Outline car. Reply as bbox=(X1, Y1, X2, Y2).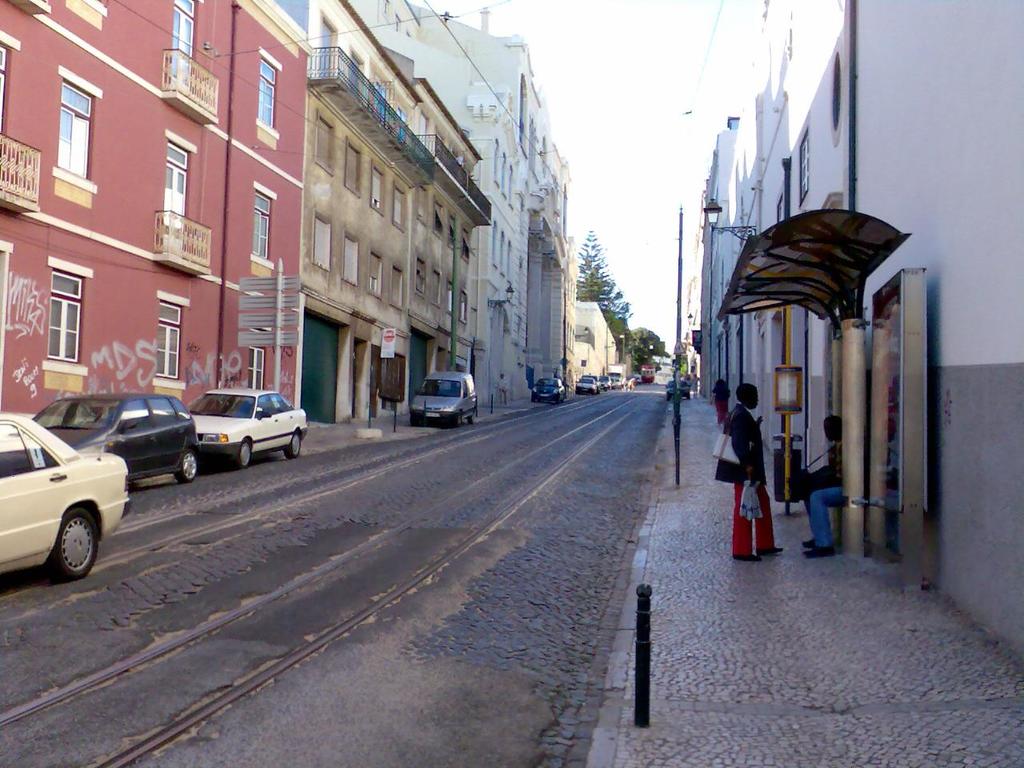
bbox=(407, 367, 479, 426).
